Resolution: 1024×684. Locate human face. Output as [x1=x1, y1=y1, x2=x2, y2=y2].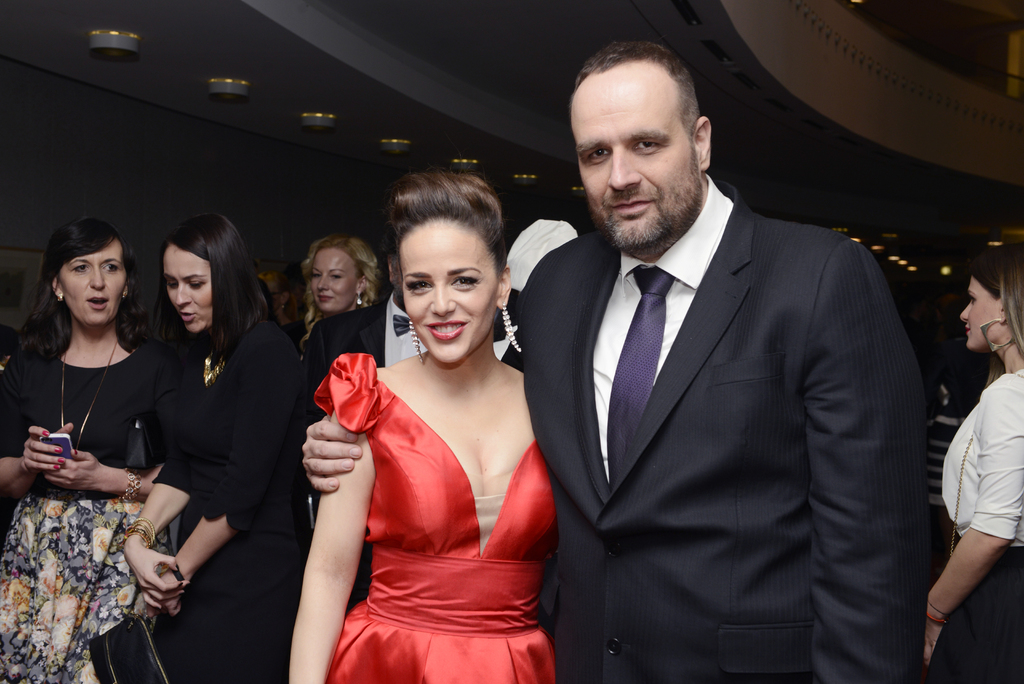
[x1=959, y1=273, x2=1002, y2=347].
